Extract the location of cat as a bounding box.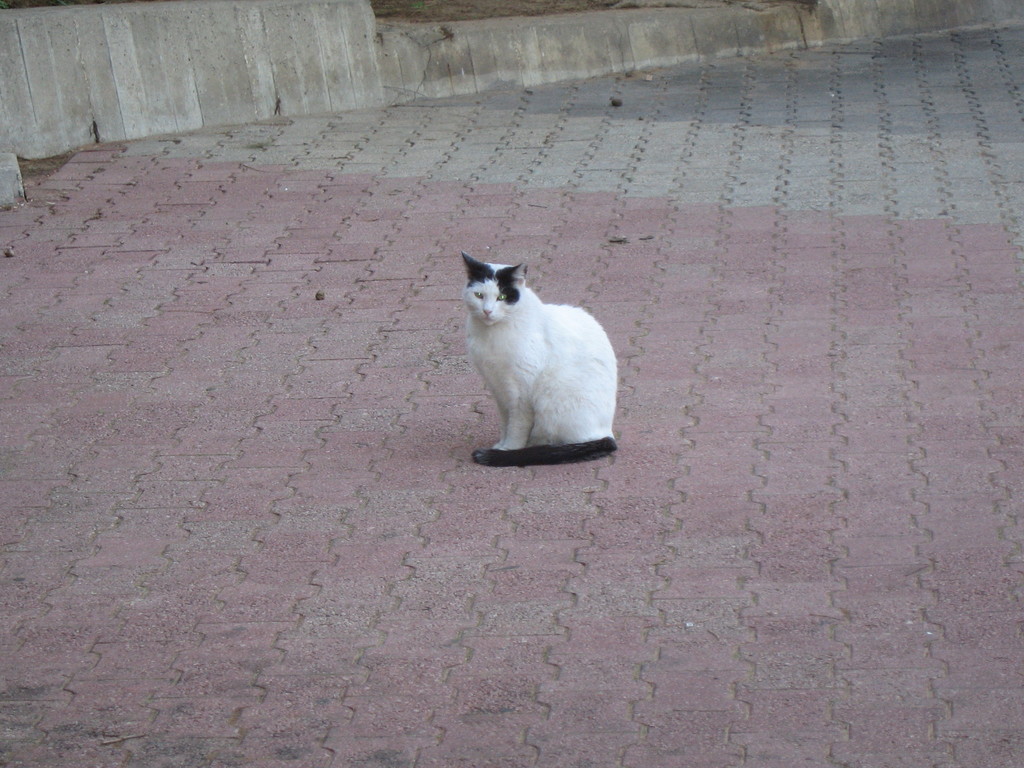
<box>461,252,618,471</box>.
